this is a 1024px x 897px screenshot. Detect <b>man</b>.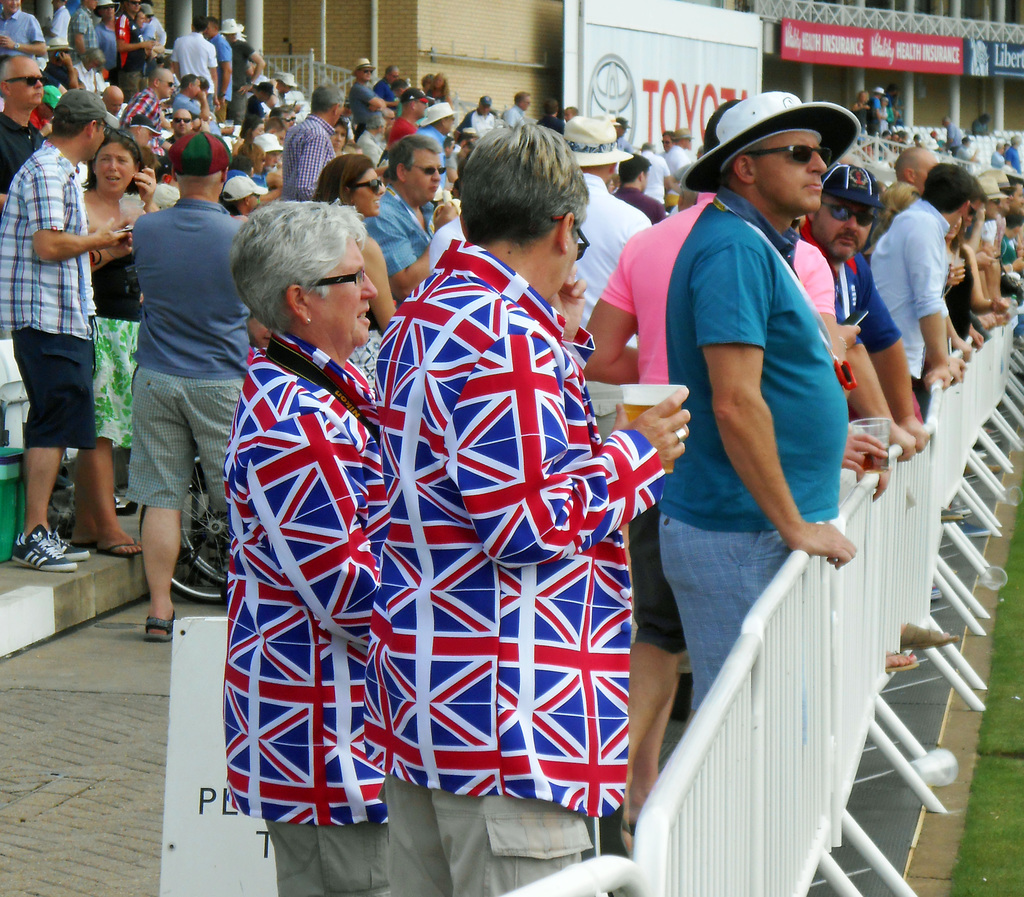
bbox(561, 117, 650, 442).
